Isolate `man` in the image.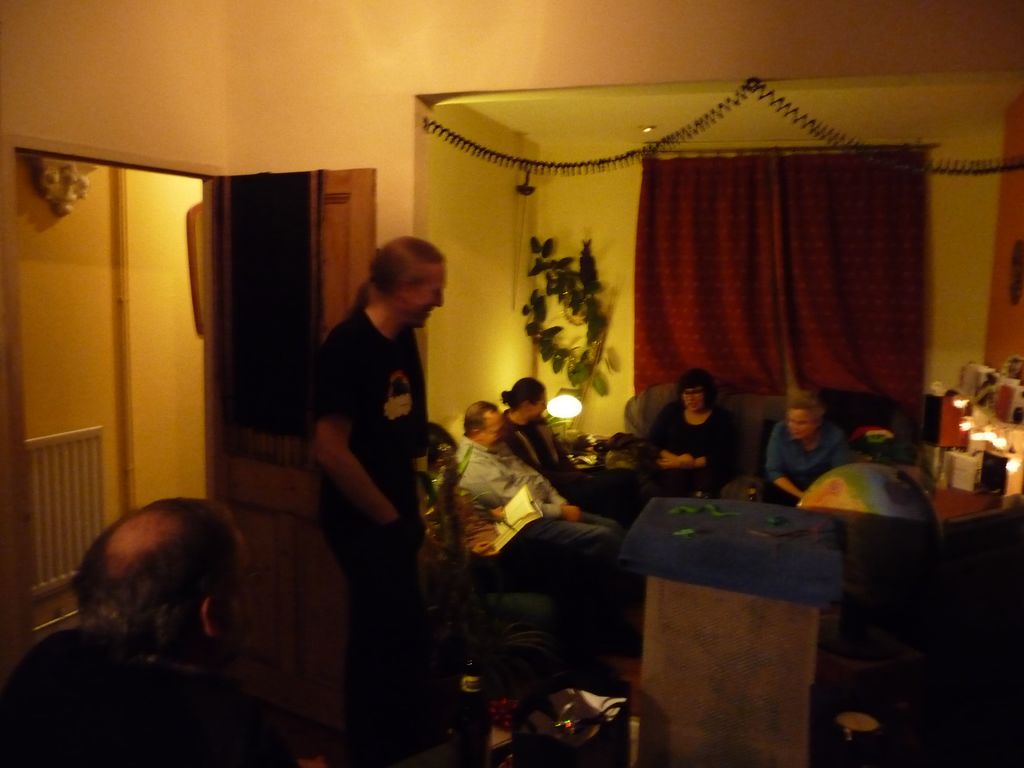
Isolated region: box(0, 493, 294, 767).
